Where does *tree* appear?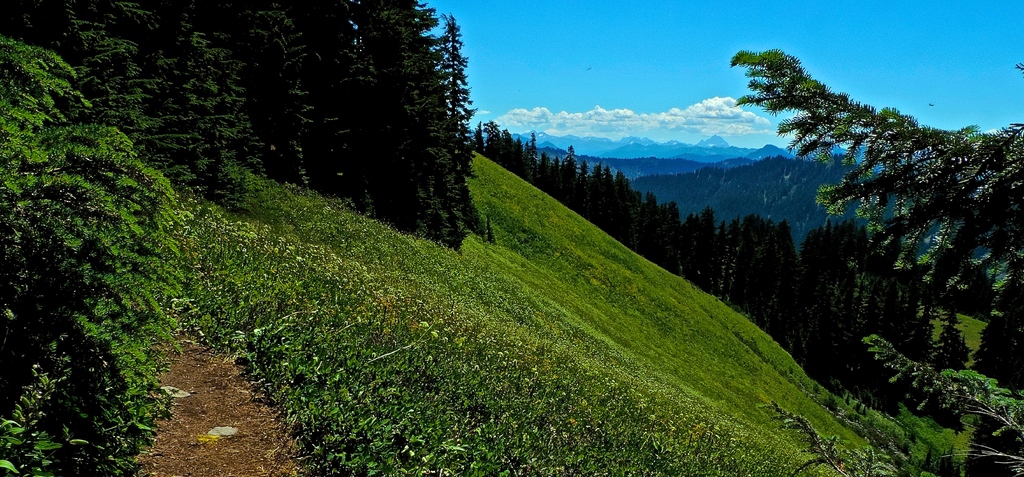
Appears at bbox(3, 36, 77, 216).
